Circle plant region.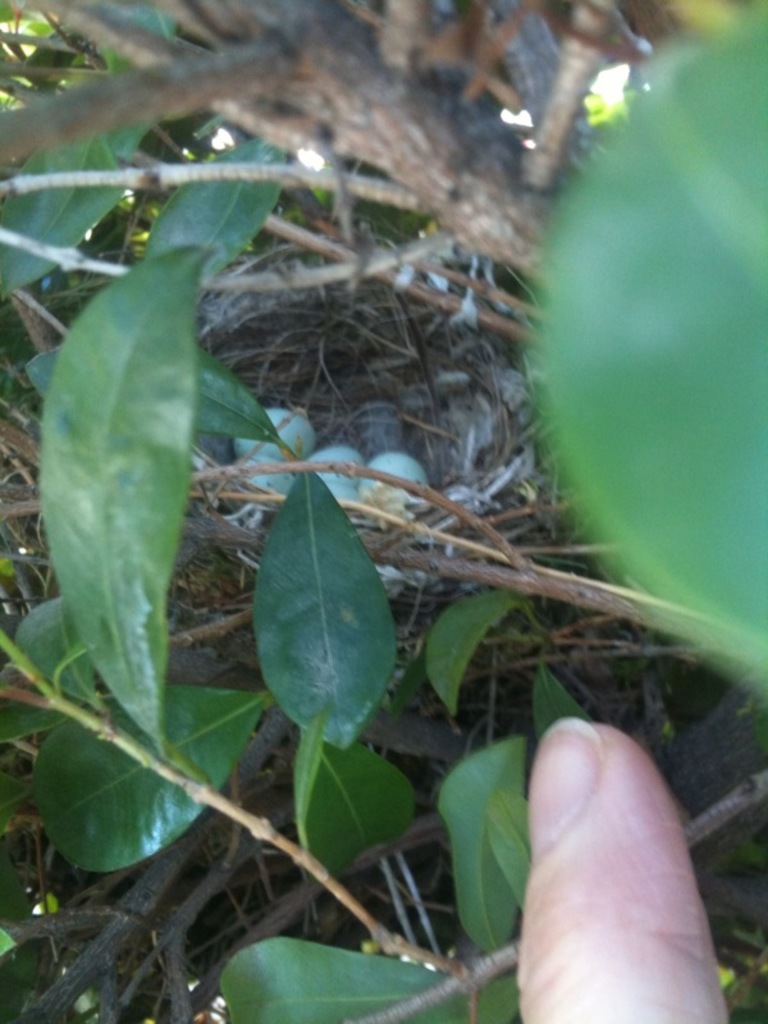
Region: 198:931:541:1023.
